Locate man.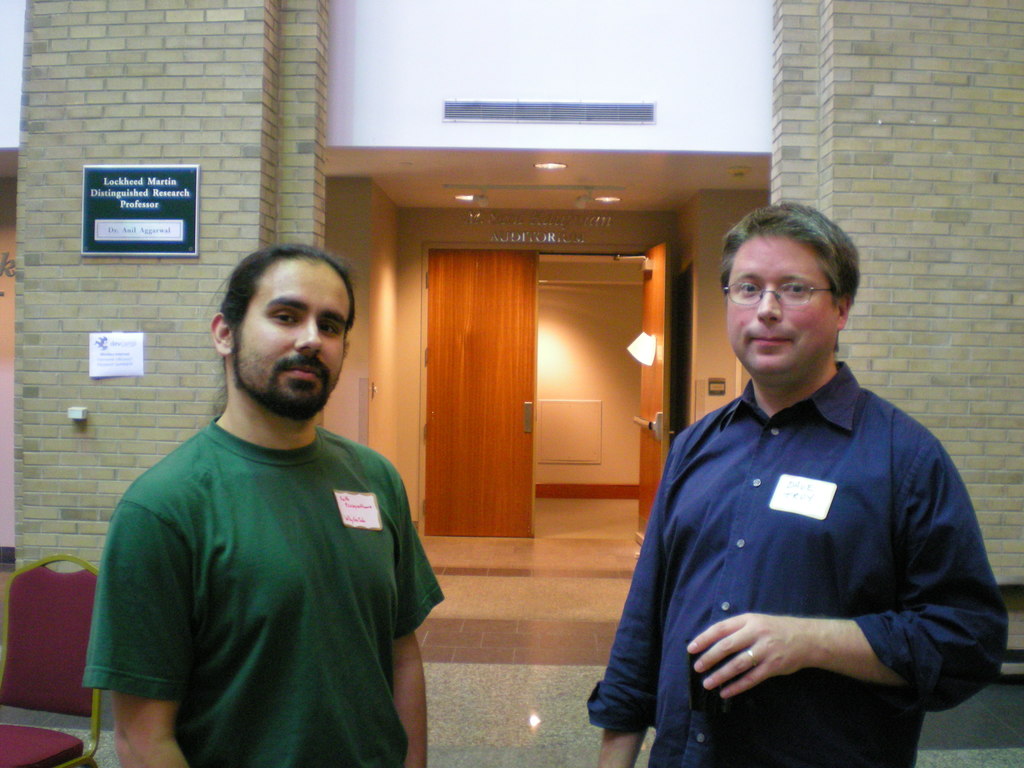
Bounding box: bbox=(70, 236, 451, 765).
